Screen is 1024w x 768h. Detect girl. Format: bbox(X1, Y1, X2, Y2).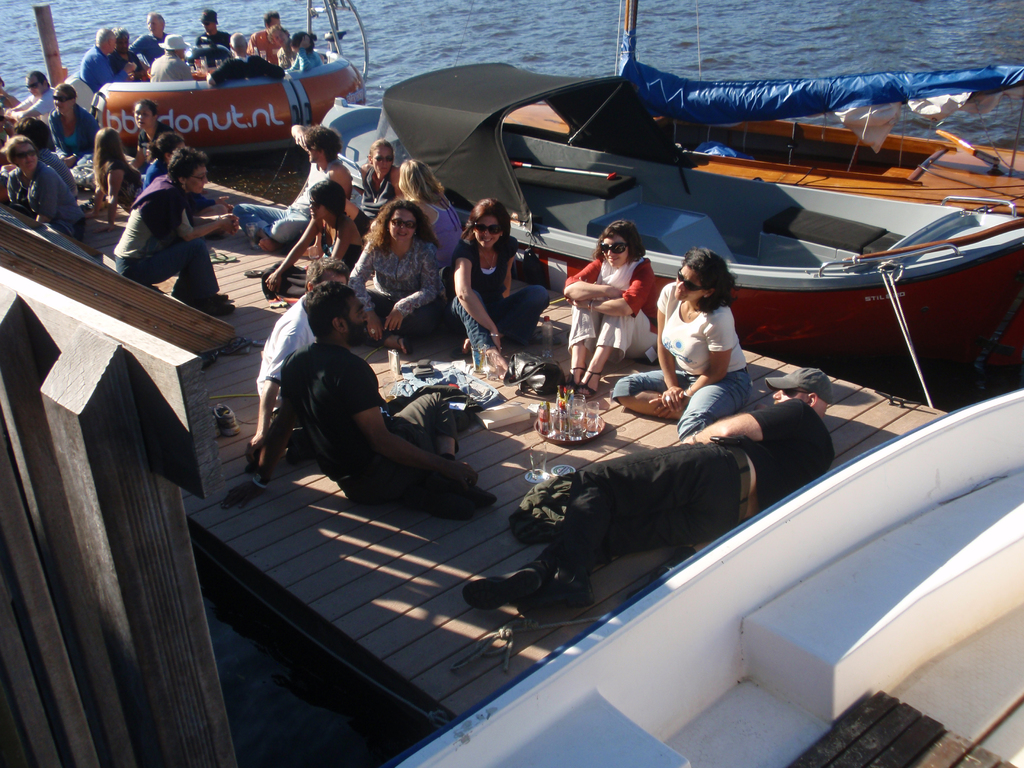
bbox(357, 143, 412, 225).
